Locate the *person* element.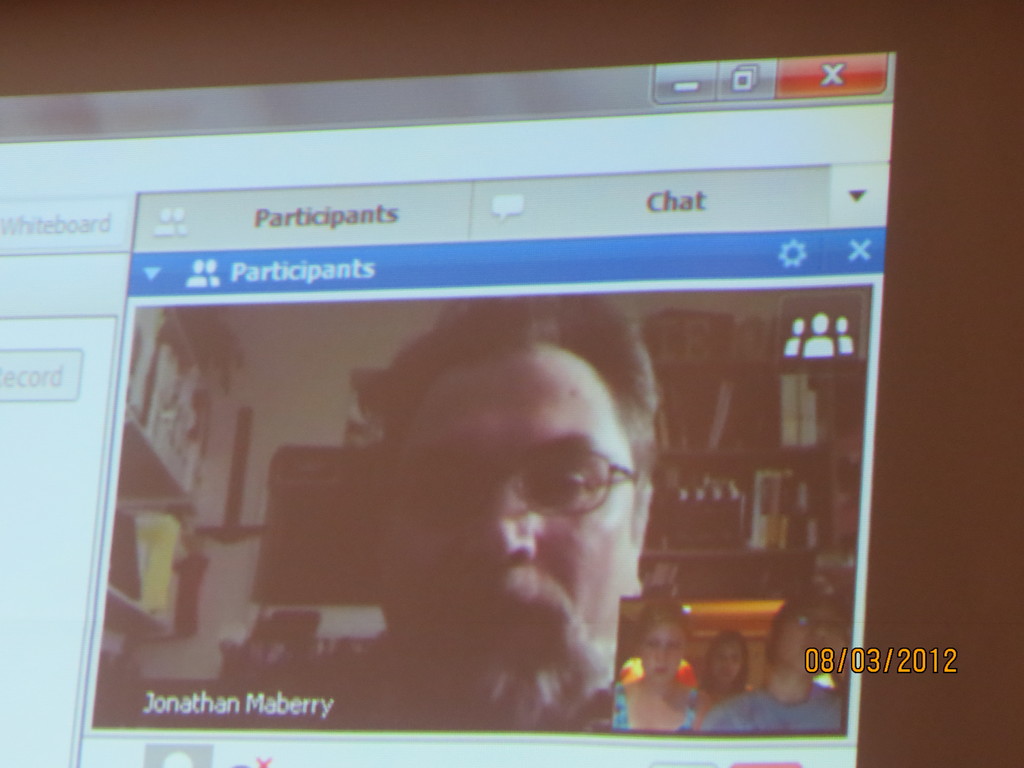
Element bbox: (x1=290, y1=285, x2=676, y2=733).
